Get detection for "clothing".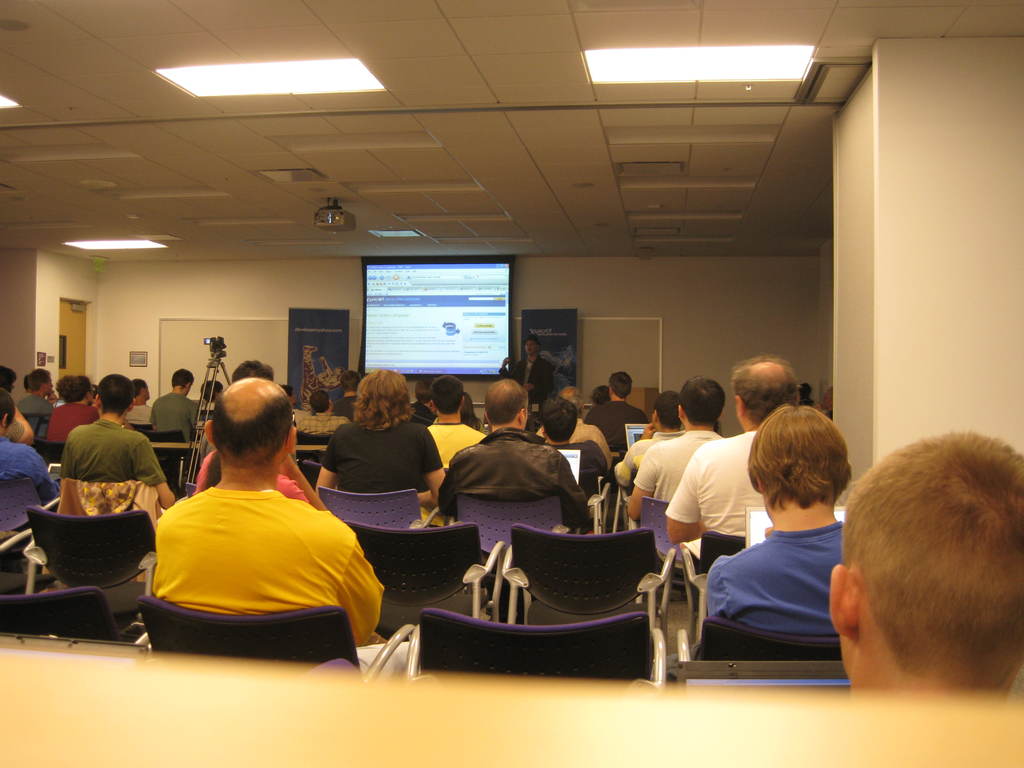
Detection: {"x1": 700, "y1": 525, "x2": 842, "y2": 642}.
